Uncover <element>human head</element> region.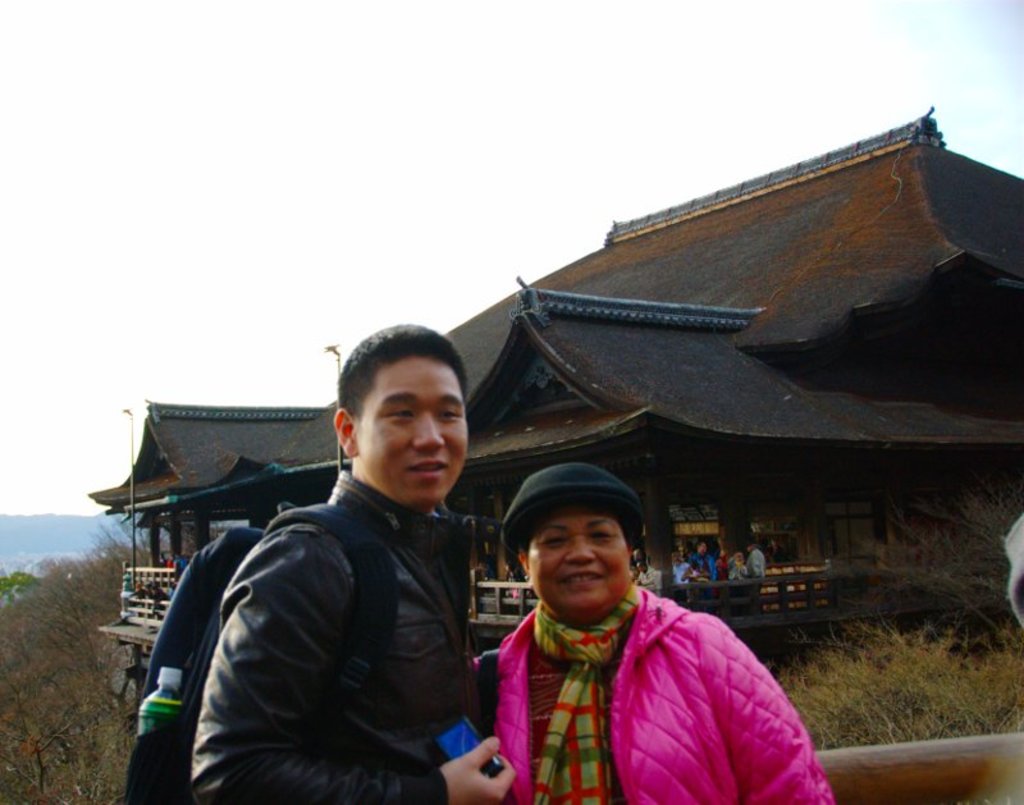
Uncovered: <box>696,539,709,553</box>.
